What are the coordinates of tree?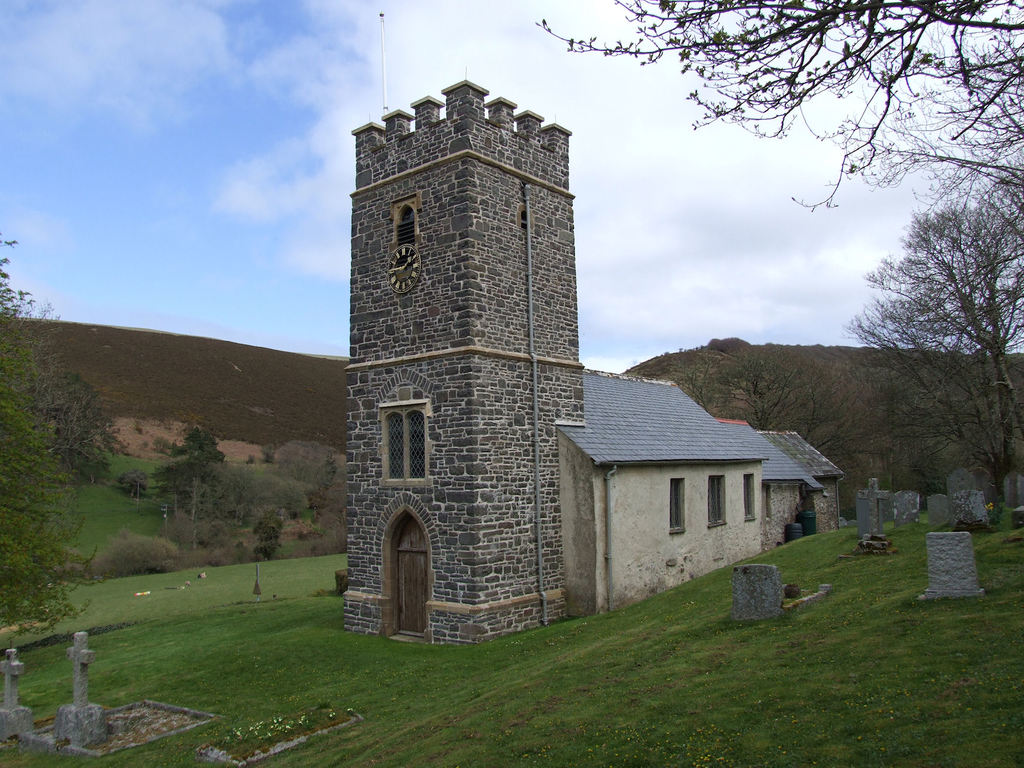
select_region(663, 352, 729, 415).
